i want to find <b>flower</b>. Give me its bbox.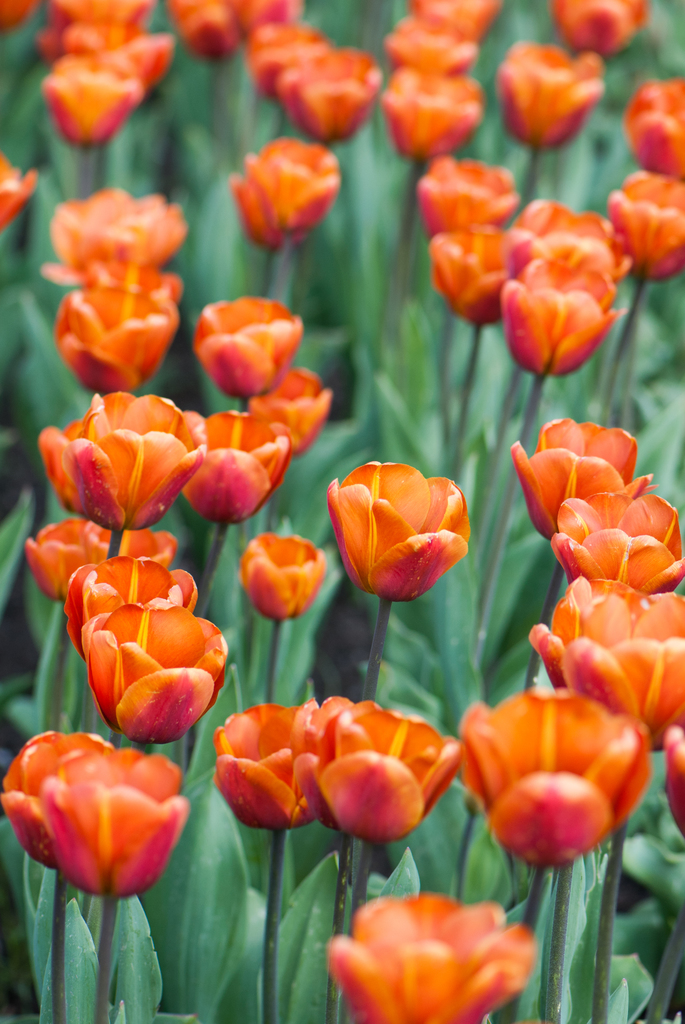
left=628, top=78, right=684, bottom=179.
